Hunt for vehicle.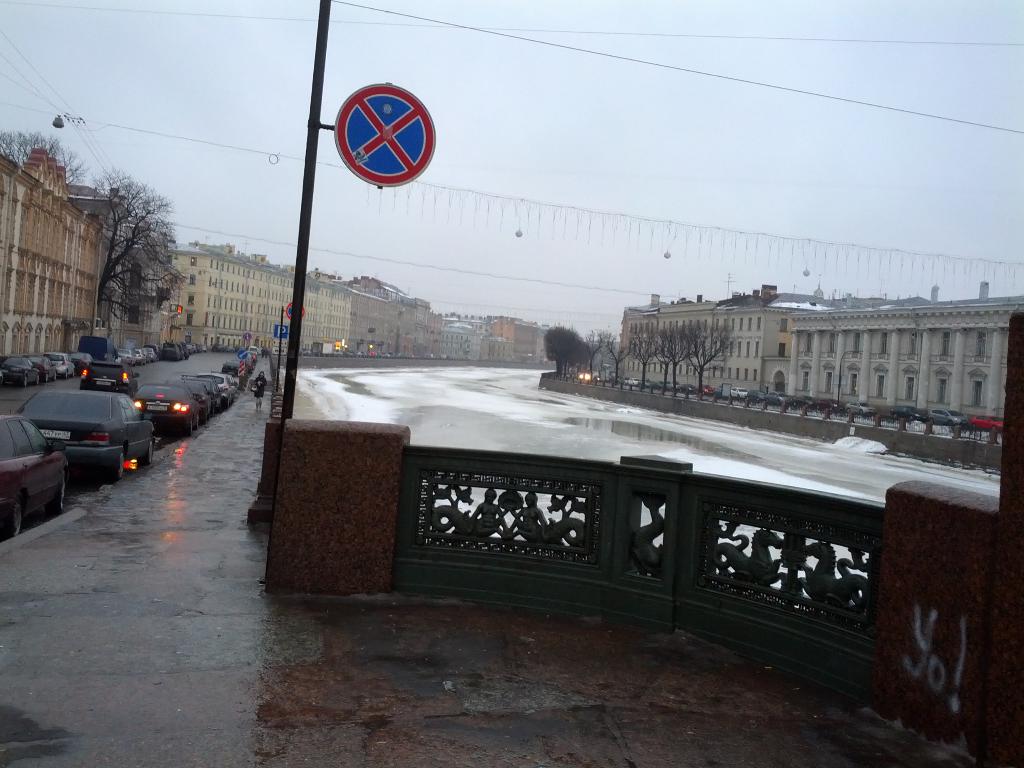
Hunted down at Rect(0, 402, 63, 545).
